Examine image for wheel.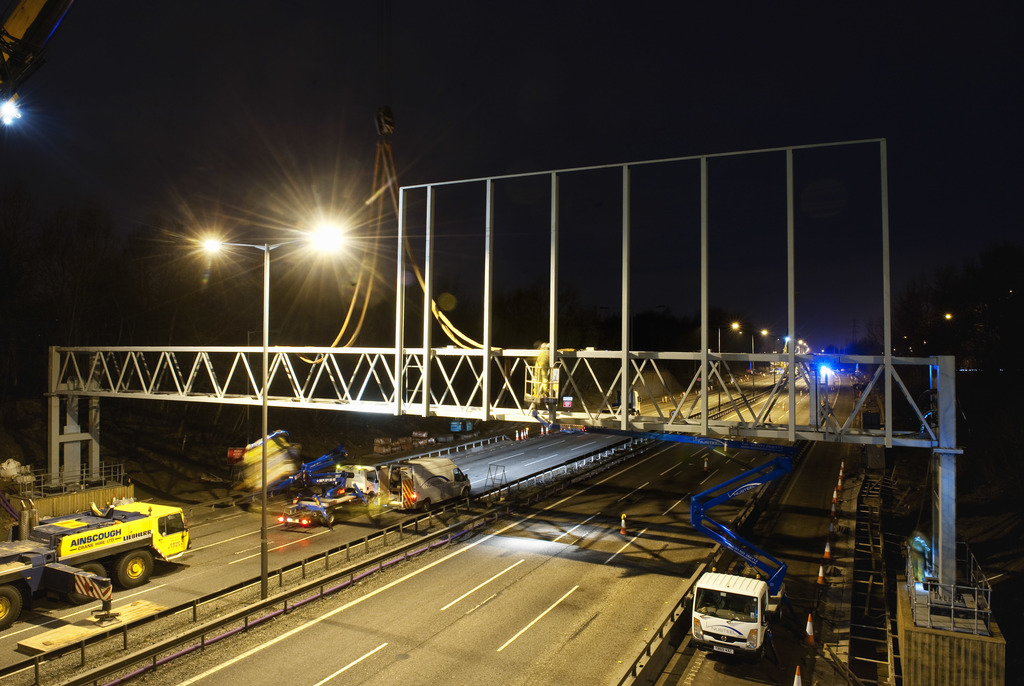
Examination result: [703,603,717,610].
